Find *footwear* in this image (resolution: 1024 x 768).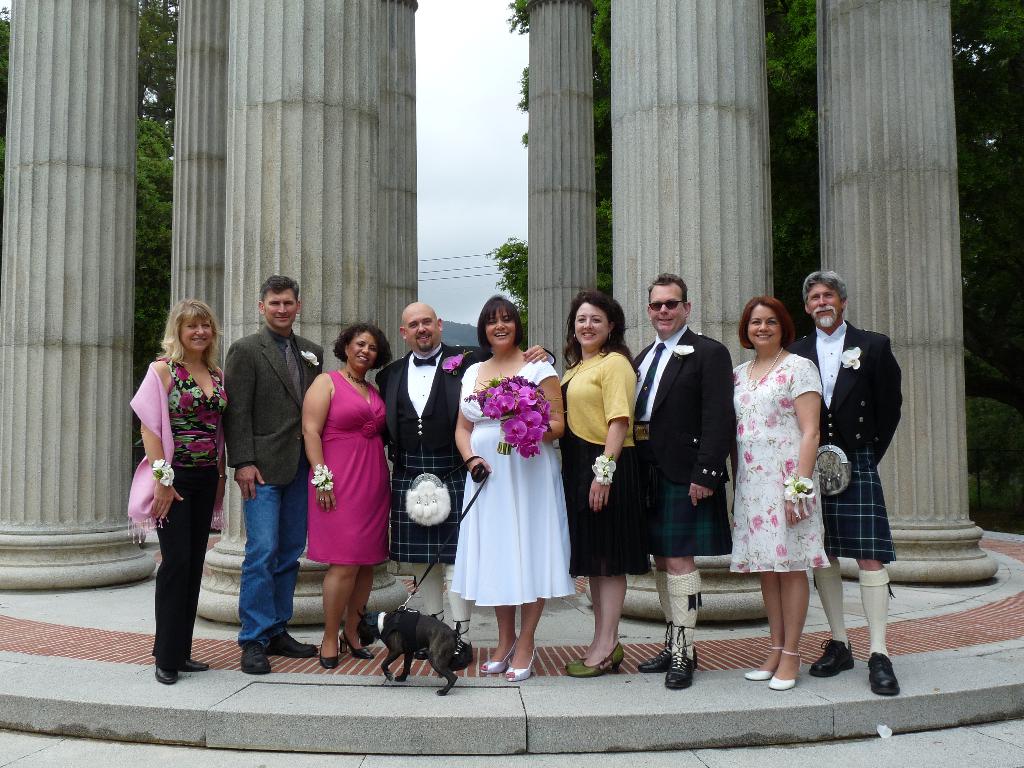
318:632:375:669.
